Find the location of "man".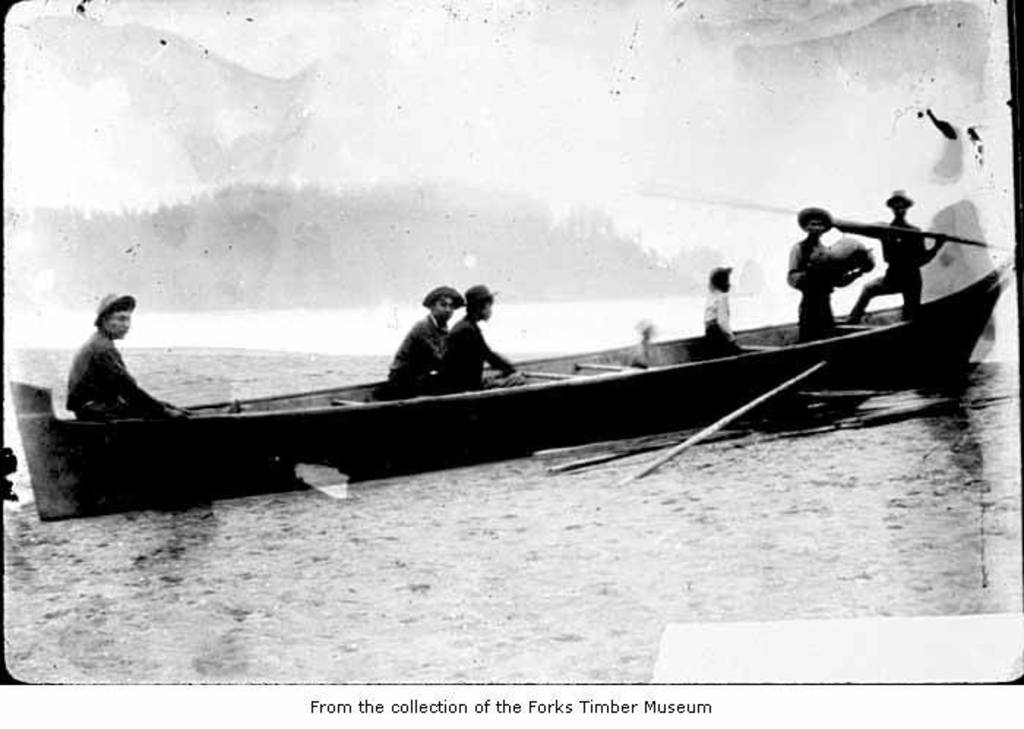
Location: pyautogui.locateOnScreen(835, 180, 951, 321).
